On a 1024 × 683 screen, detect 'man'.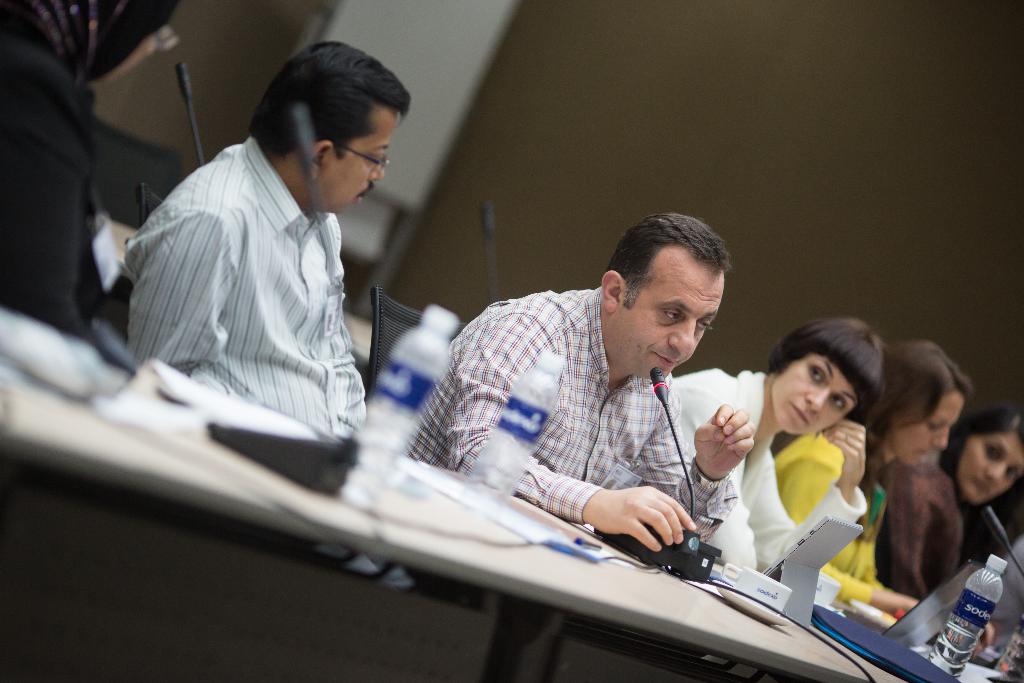
rect(385, 216, 756, 554).
